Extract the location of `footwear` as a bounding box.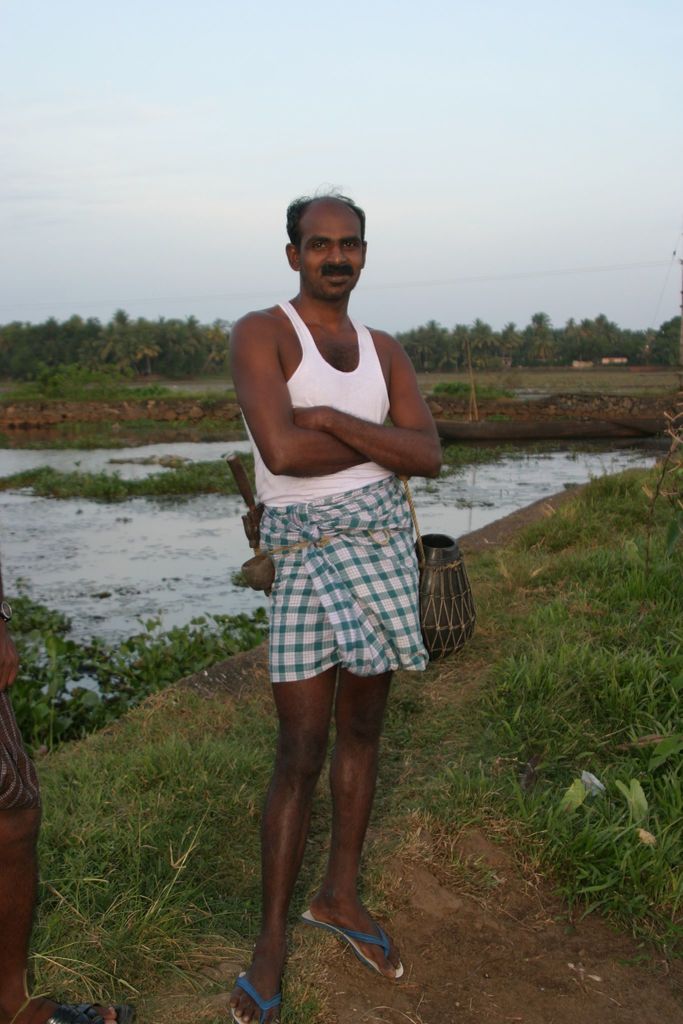
BBox(36, 1001, 140, 1023).
